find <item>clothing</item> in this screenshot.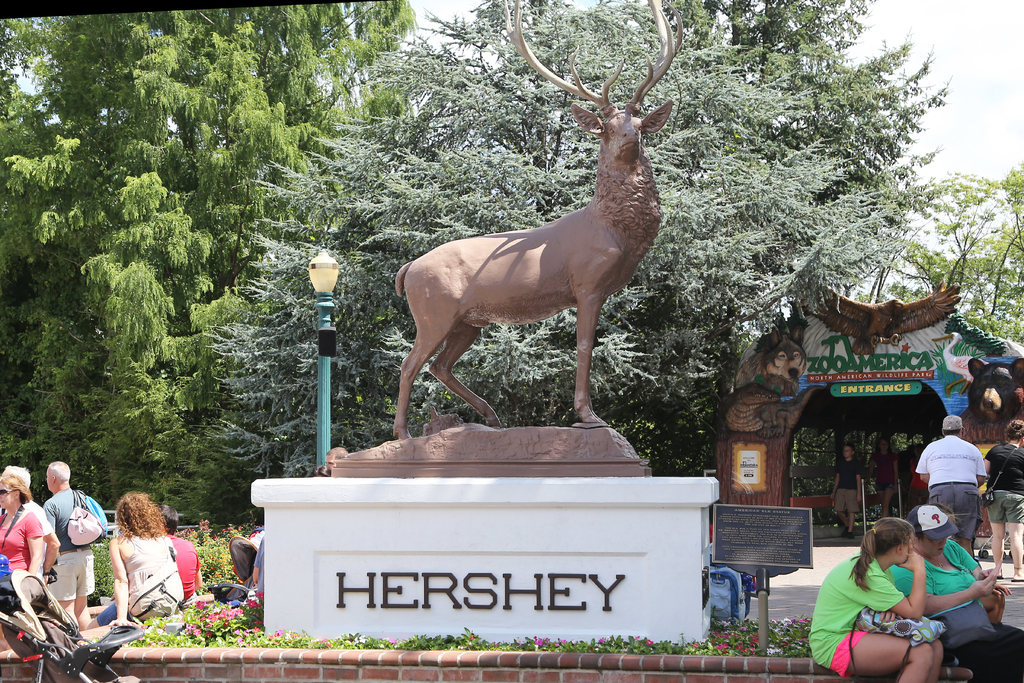
The bounding box for <item>clothing</item> is box=[983, 440, 1023, 494].
